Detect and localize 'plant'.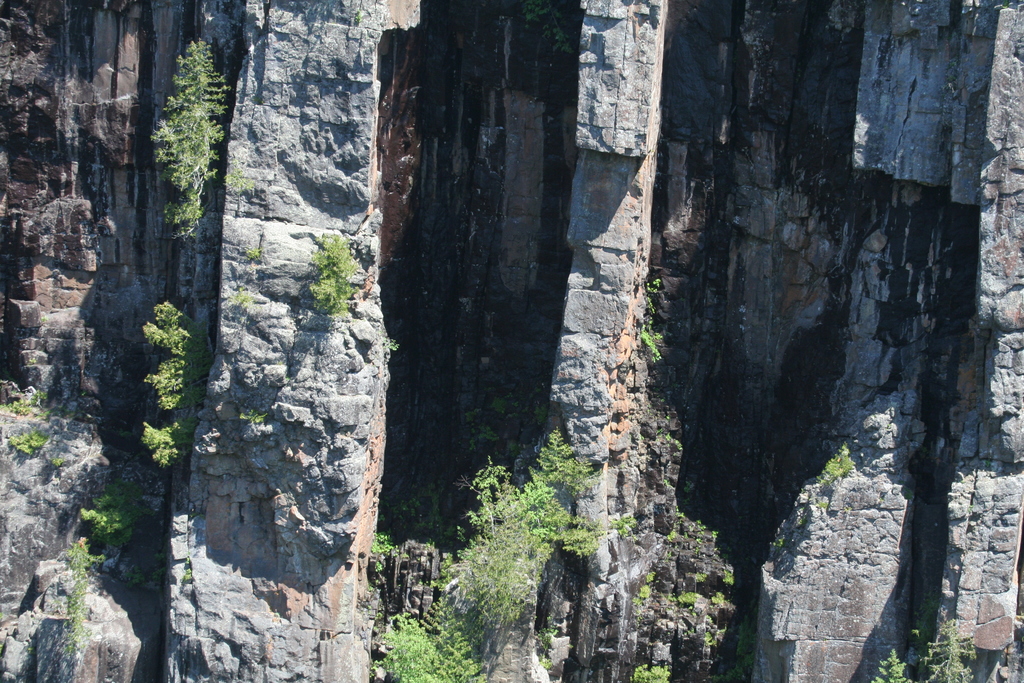
Localized at [left=872, top=641, right=915, bottom=682].
